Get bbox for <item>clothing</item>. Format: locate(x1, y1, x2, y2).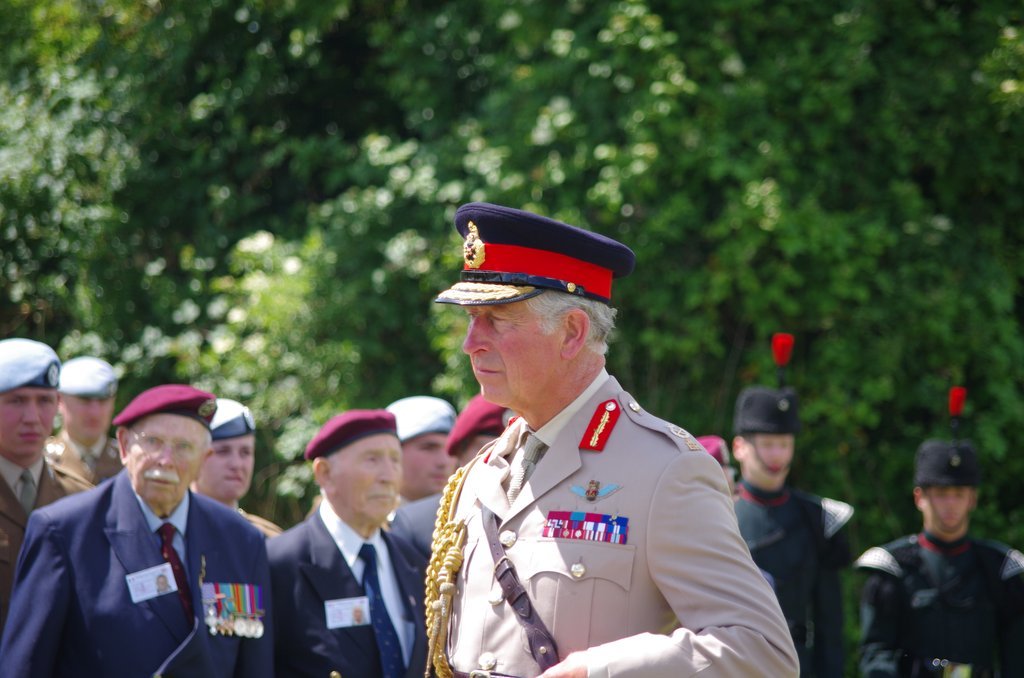
locate(432, 369, 802, 677).
